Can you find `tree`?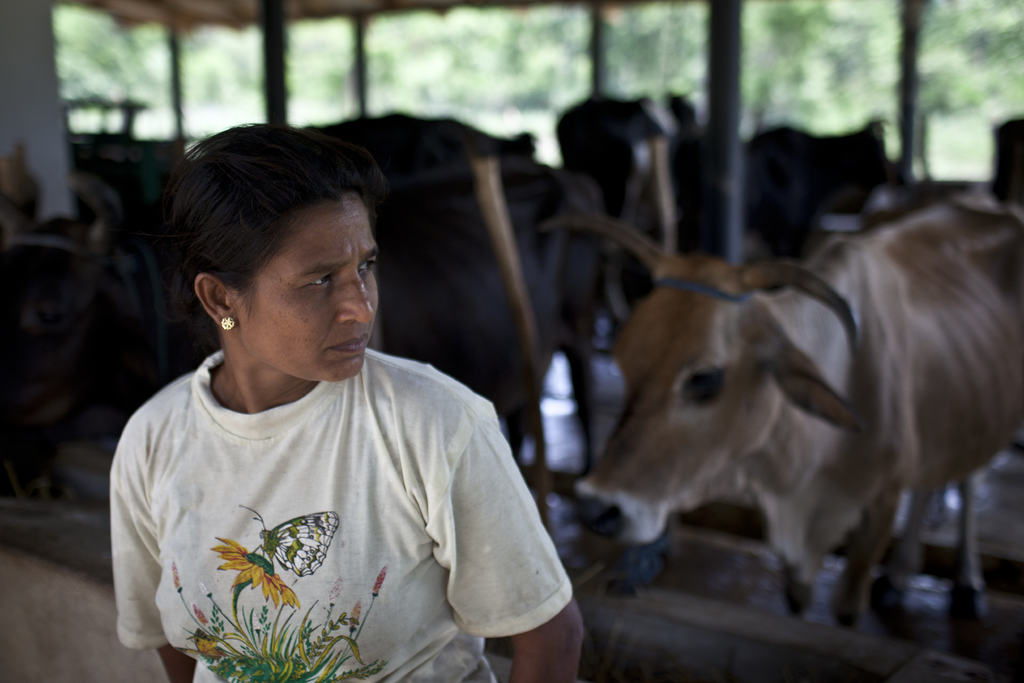
Yes, bounding box: [746,0,908,158].
